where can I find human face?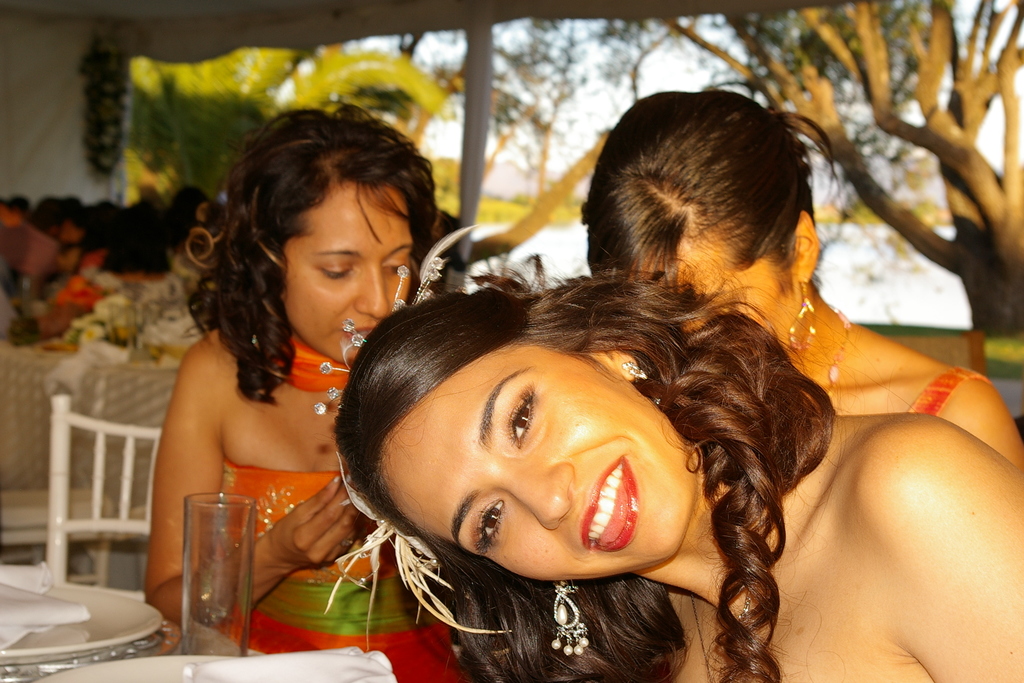
You can find it at (673,222,805,348).
